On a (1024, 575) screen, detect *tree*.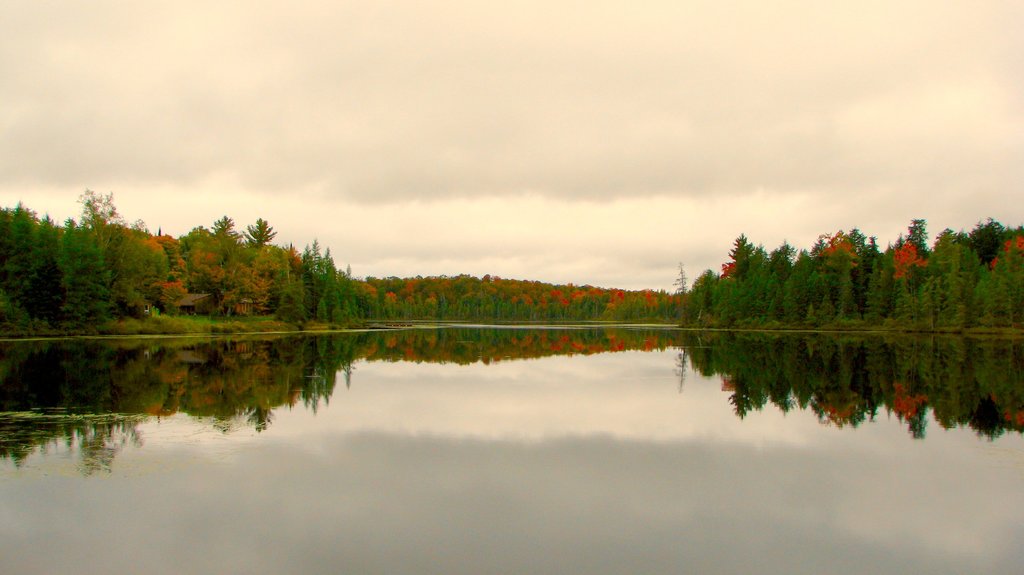
(left=240, top=210, right=279, bottom=268).
